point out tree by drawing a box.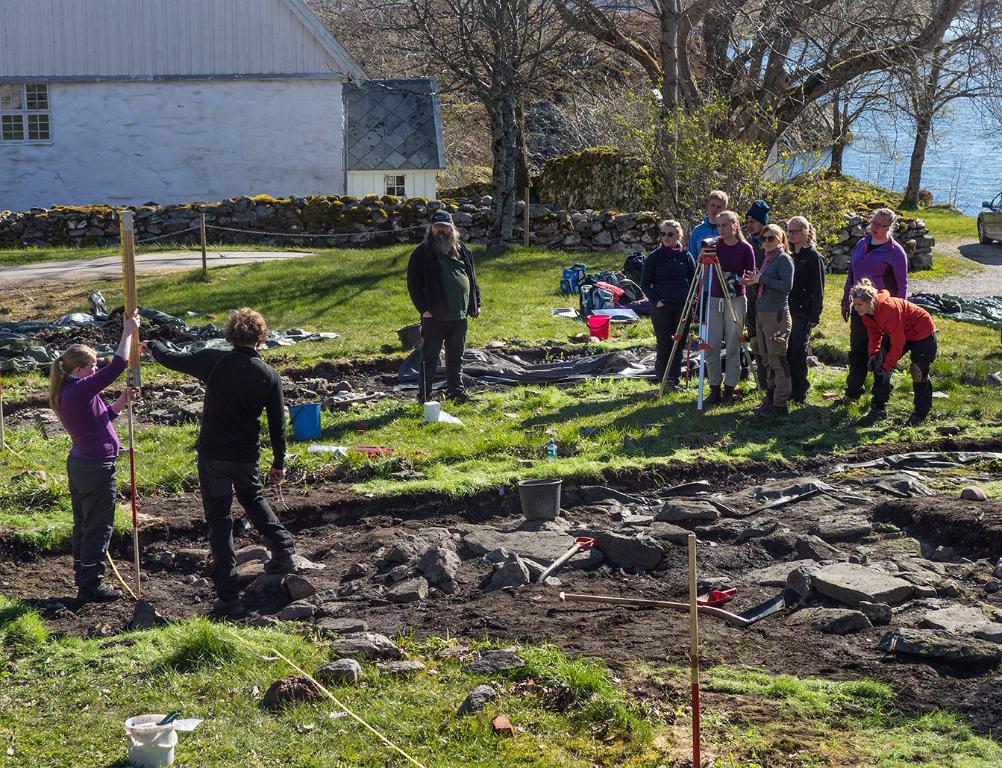
select_region(586, 0, 824, 181).
